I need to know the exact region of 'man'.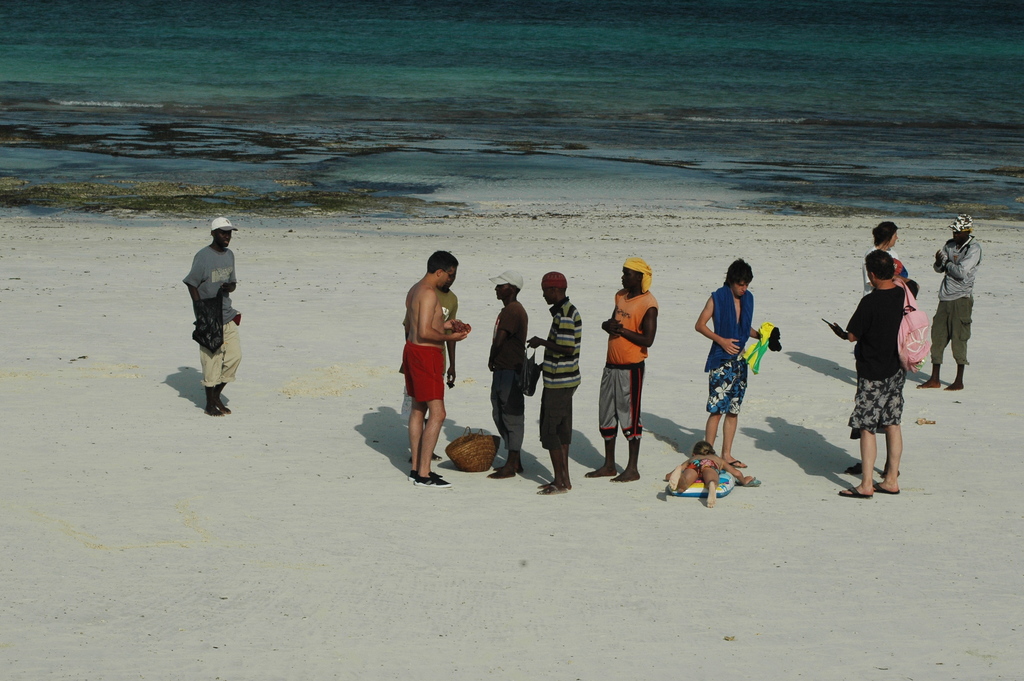
Region: pyautogui.locateOnScreen(392, 243, 468, 477).
